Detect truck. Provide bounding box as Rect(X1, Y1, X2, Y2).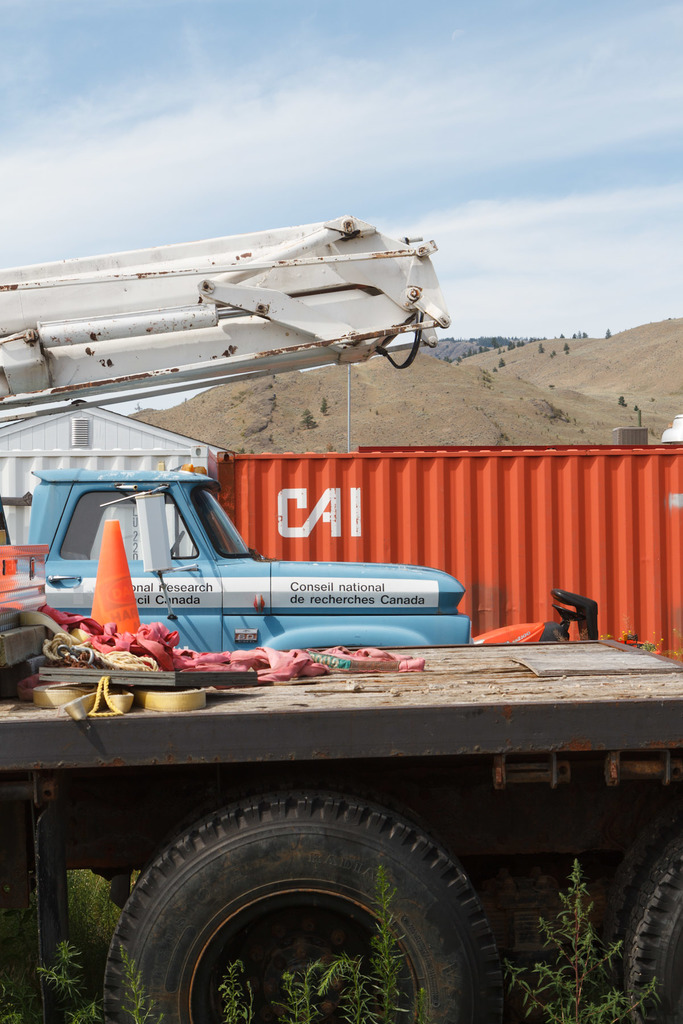
Rect(0, 207, 682, 1023).
